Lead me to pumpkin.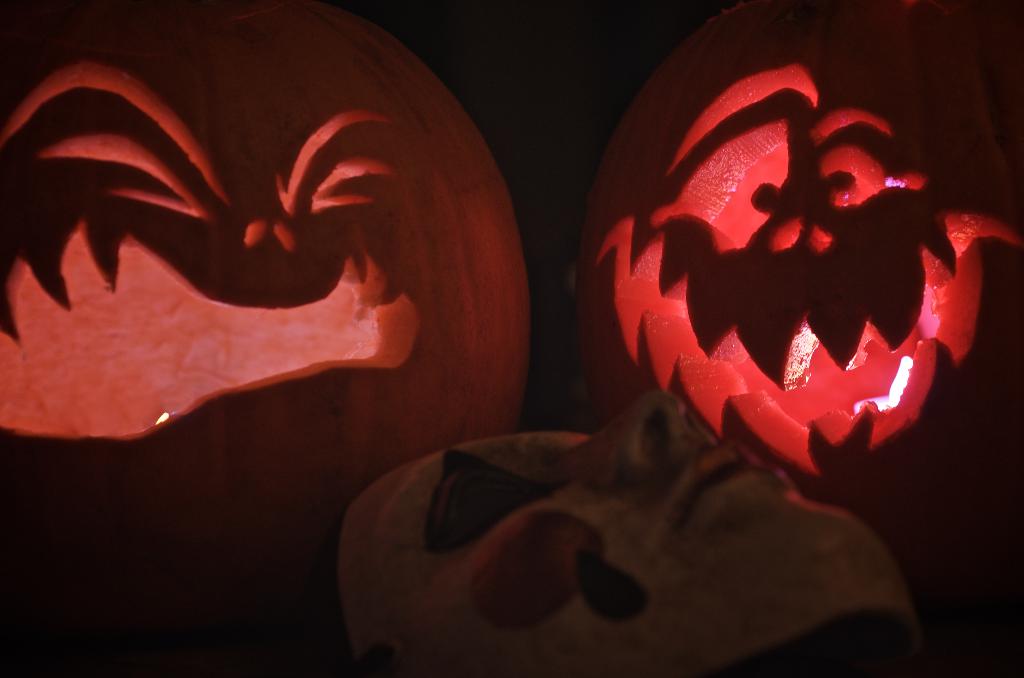
Lead to (576, 0, 1023, 515).
